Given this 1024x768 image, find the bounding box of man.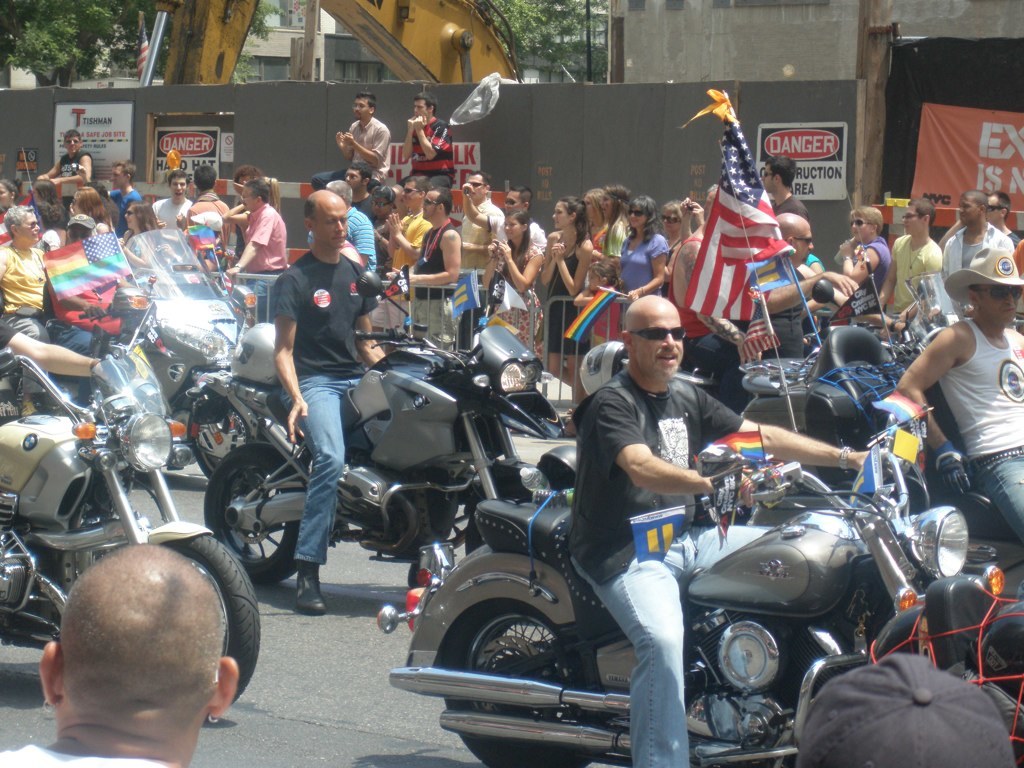
(x1=744, y1=206, x2=859, y2=363).
